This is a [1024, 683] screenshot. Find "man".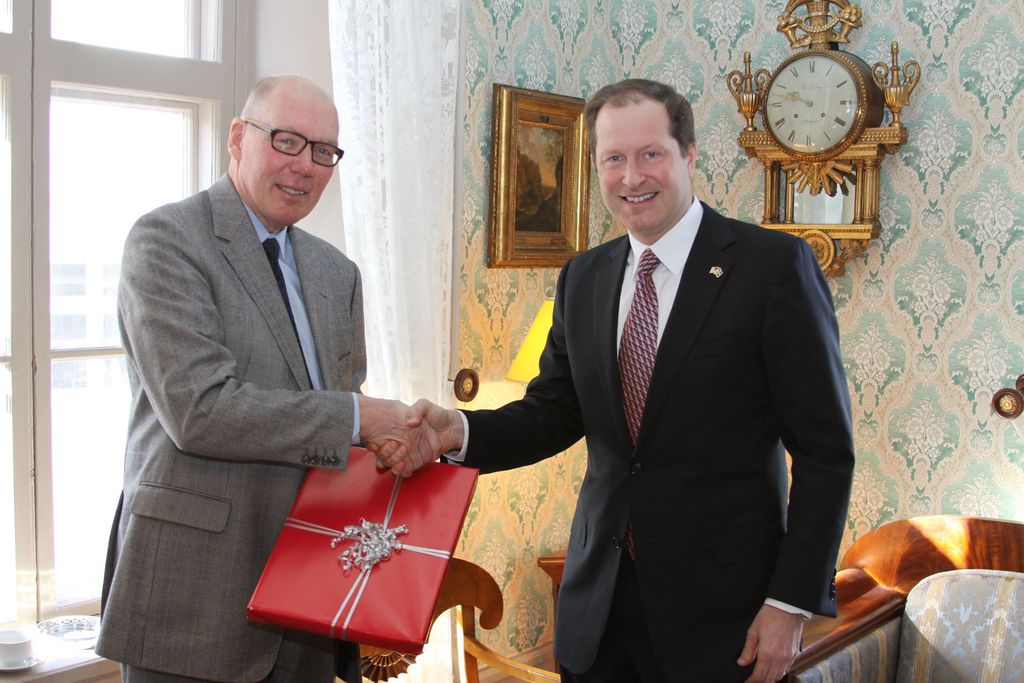
Bounding box: region(372, 71, 861, 682).
